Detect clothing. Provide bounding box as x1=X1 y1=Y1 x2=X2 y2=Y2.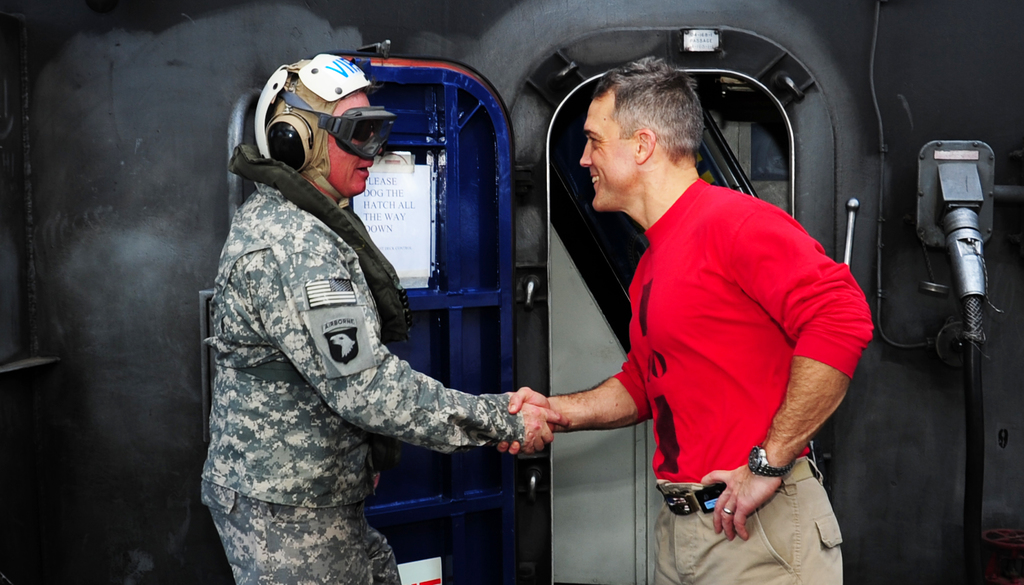
x1=572 y1=144 x2=854 y2=535.
